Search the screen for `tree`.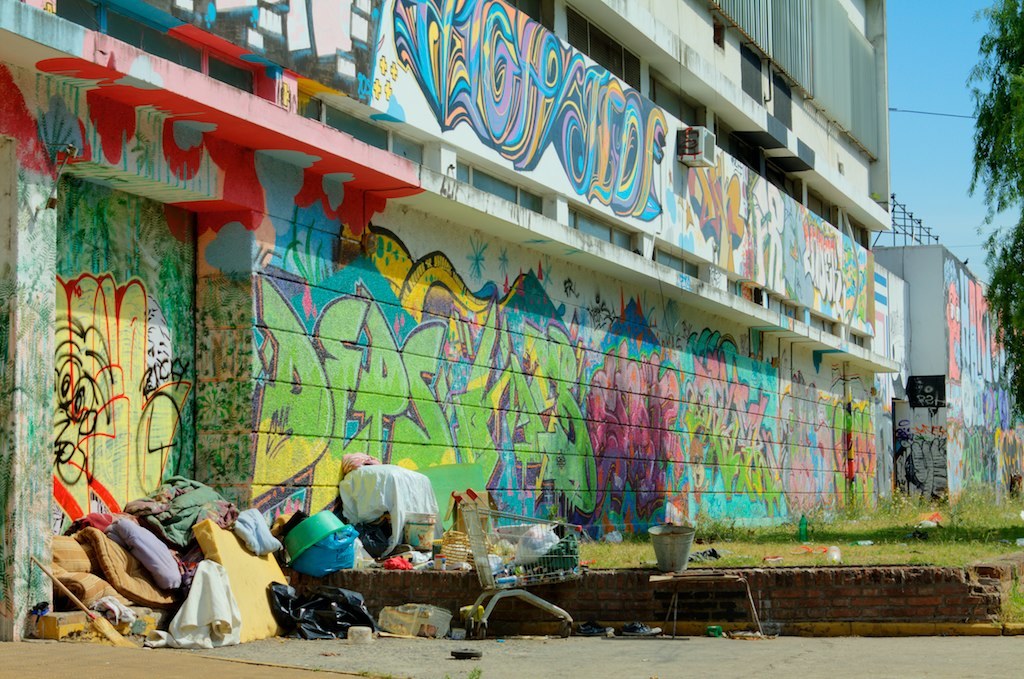
Found at box(958, 1, 1023, 423).
